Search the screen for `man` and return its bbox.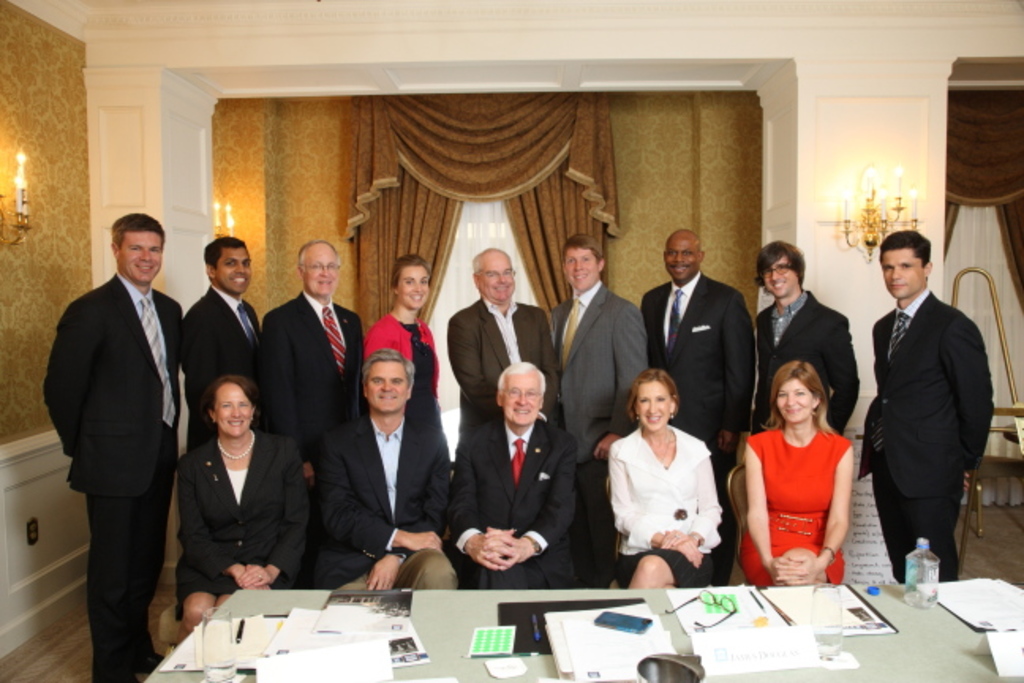
Found: {"x1": 757, "y1": 237, "x2": 863, "y2": 440}.
